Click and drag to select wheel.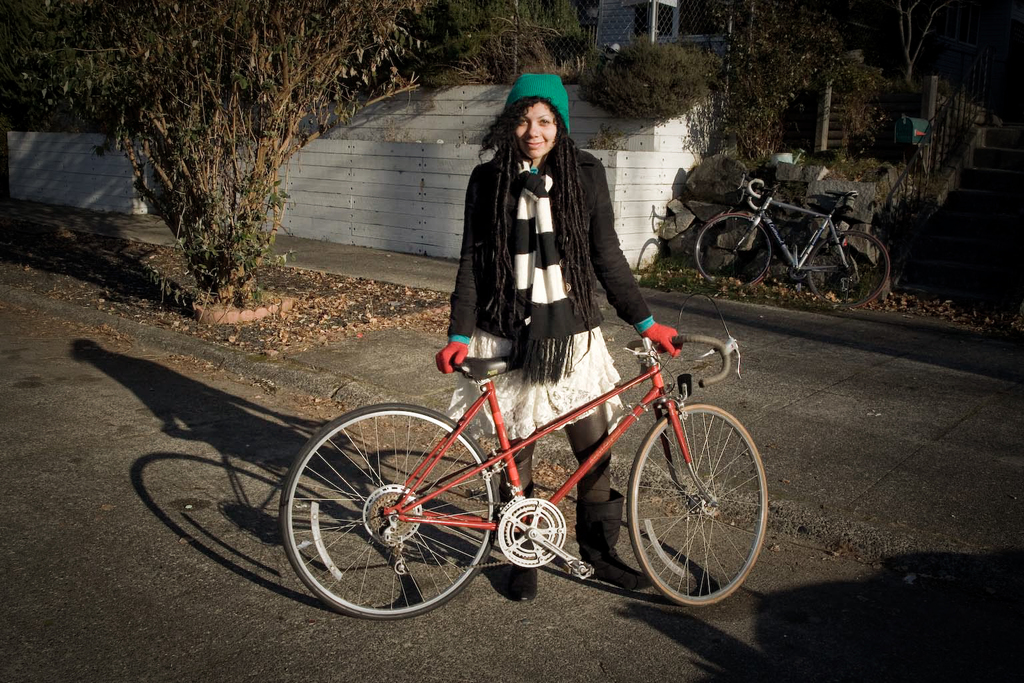
Selection: <bbox>279, 408, 501, 617</bbox>.
